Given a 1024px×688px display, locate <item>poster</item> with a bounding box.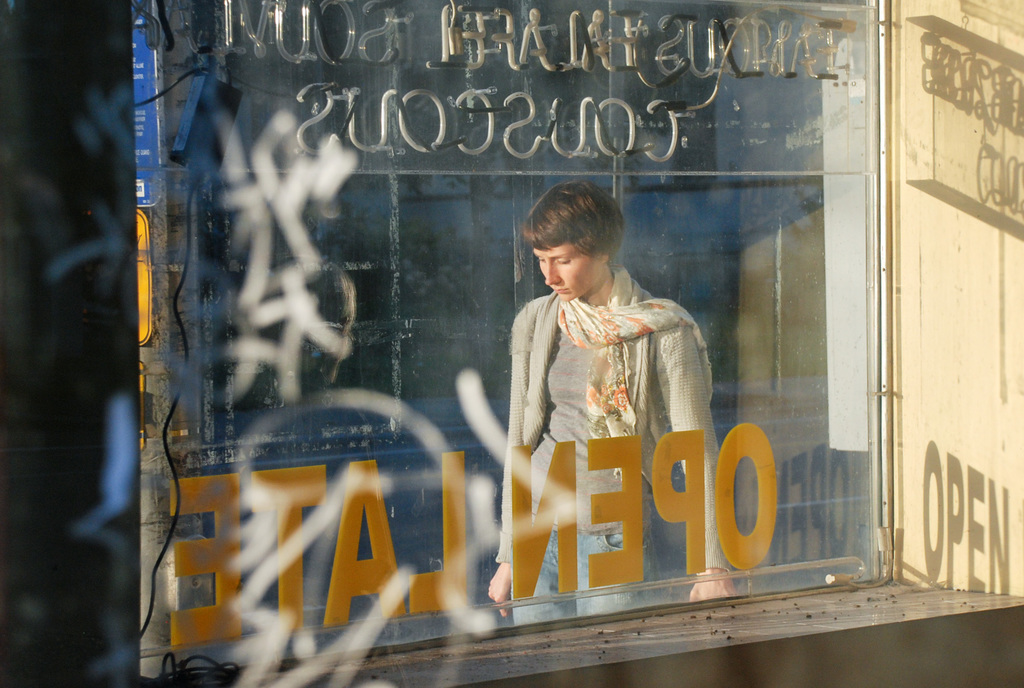
Located: crop(890, 0, 1023, 591).
